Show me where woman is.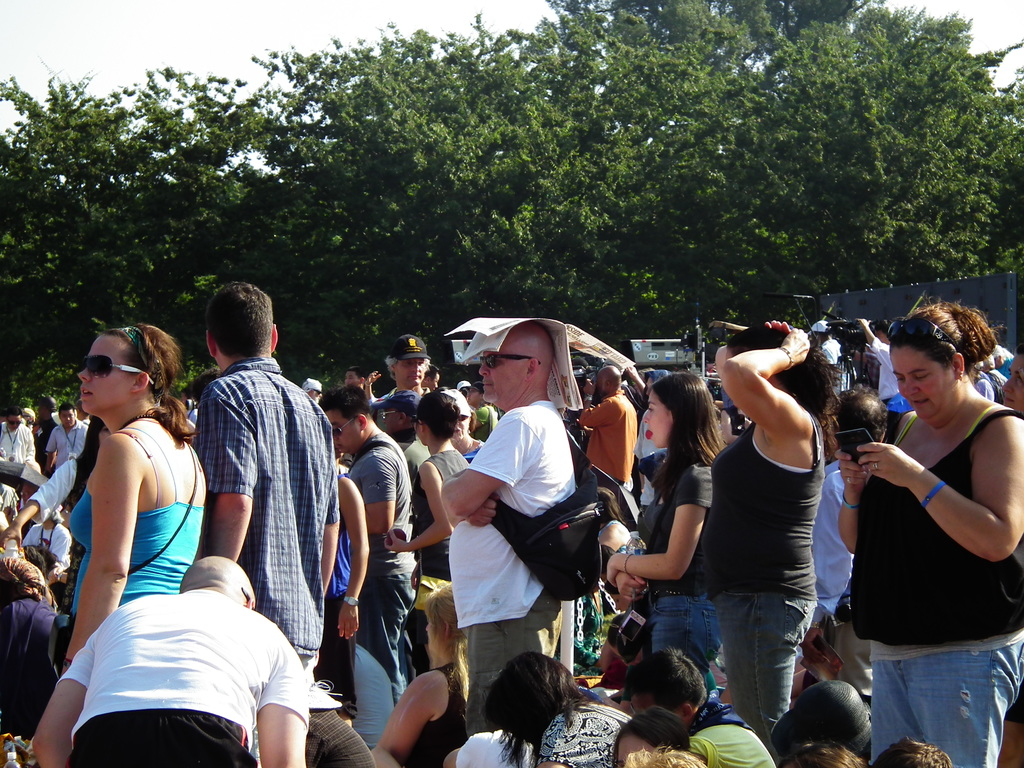
woman is at 607 374 722 680.
